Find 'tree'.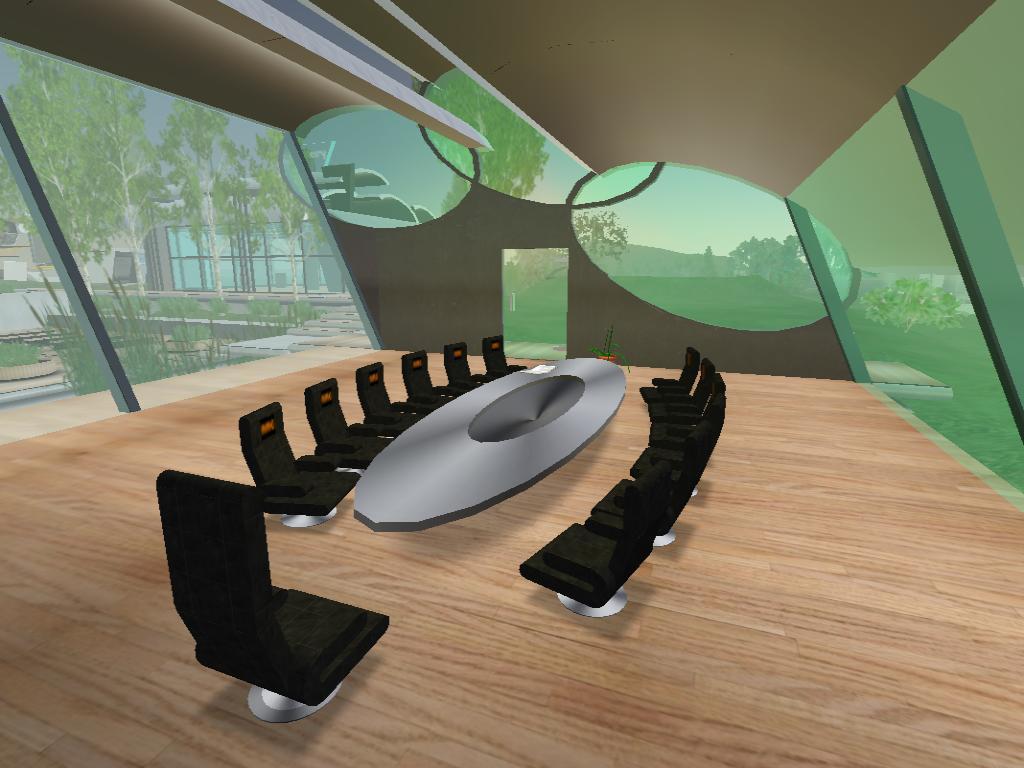
<box>421,61,550,210</box>.
